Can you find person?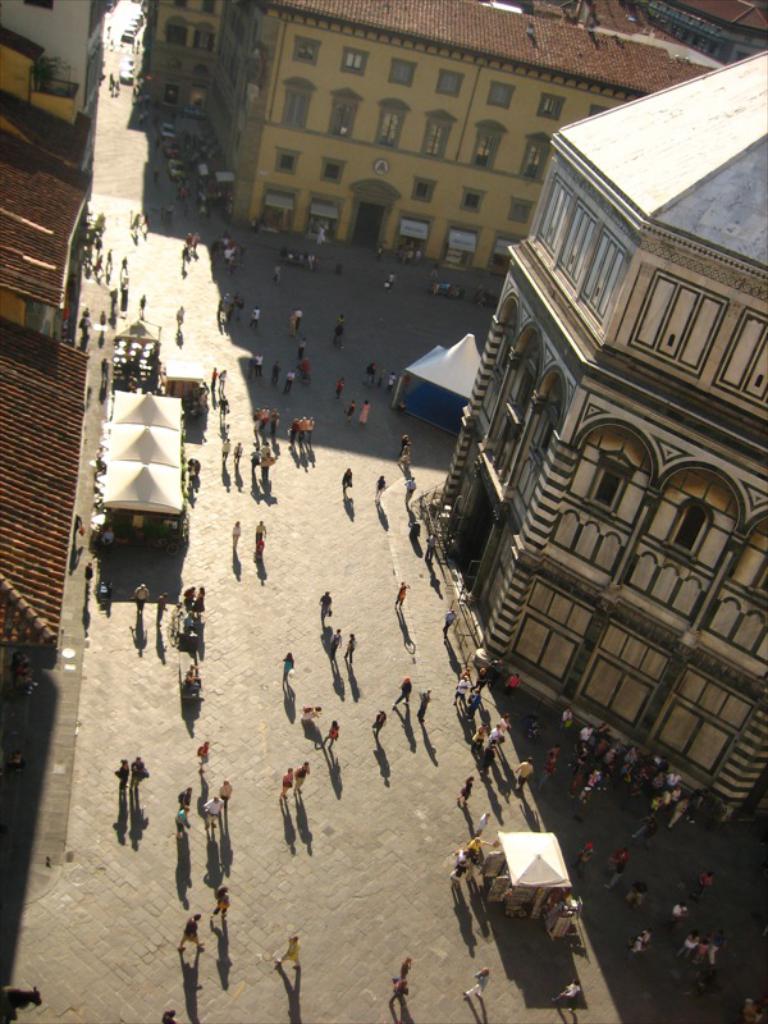
Yes, bounding box: region(179, 914, 201, 927).
